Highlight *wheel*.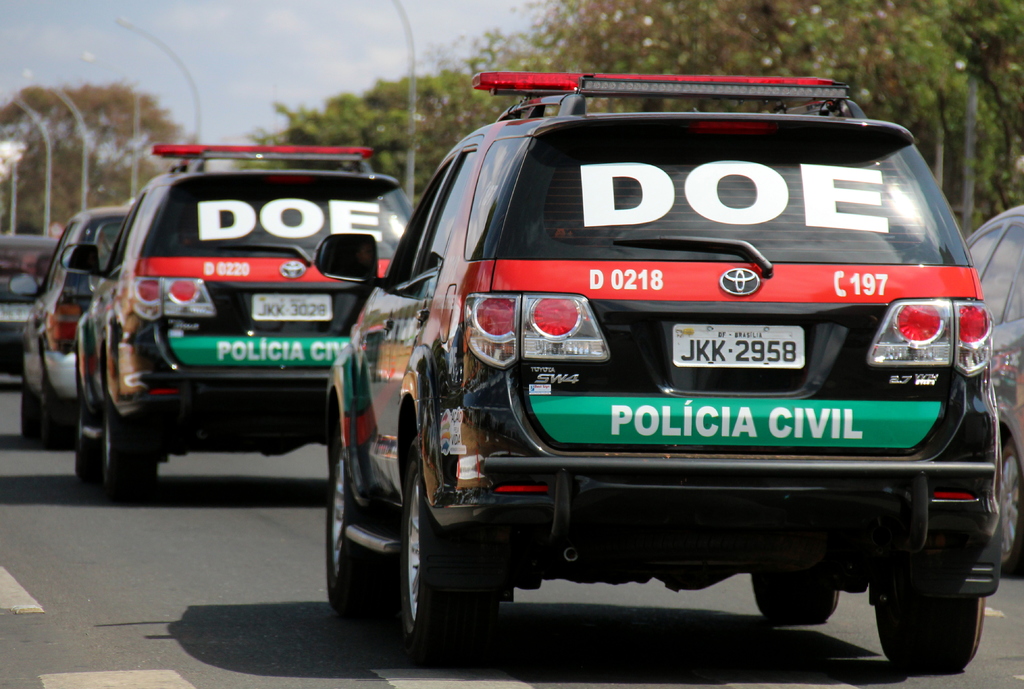
Highlighted region: (left=394, top=434, right=496, bottom=655).
